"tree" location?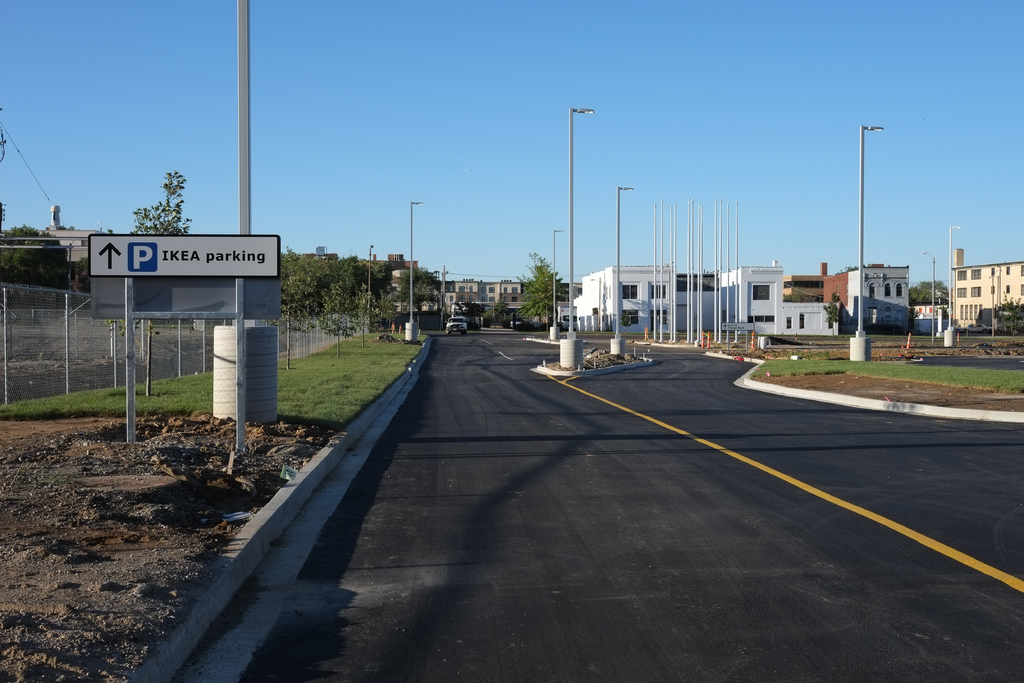
{"x1": 513, "y1": 249, "x2": 572, "y2": 333}
